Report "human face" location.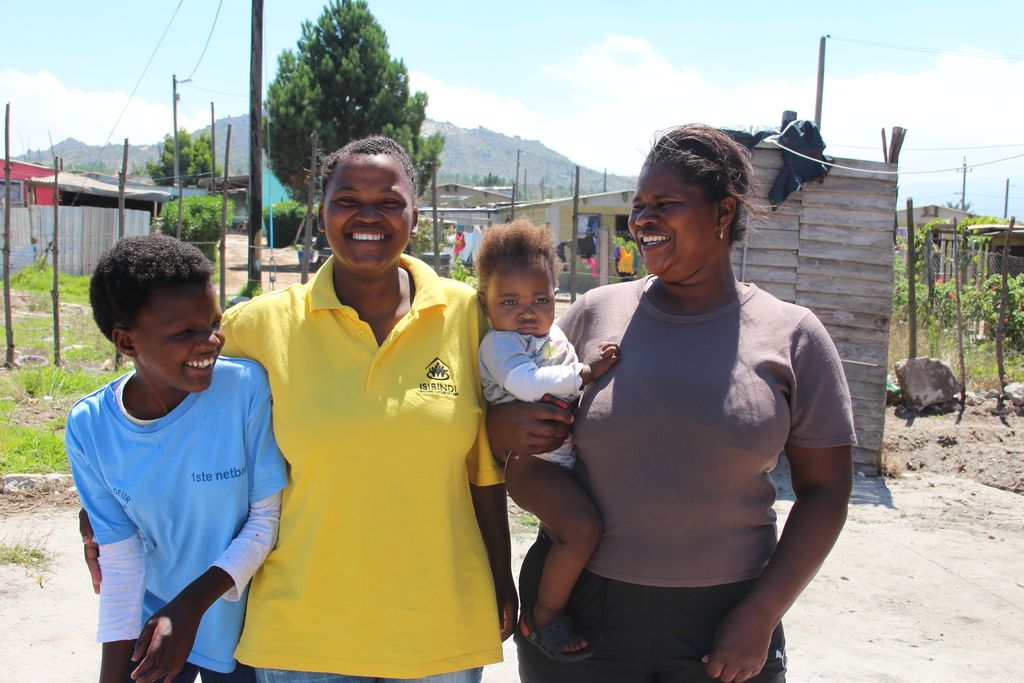
Report: box=[135, 283, 224, 388].
